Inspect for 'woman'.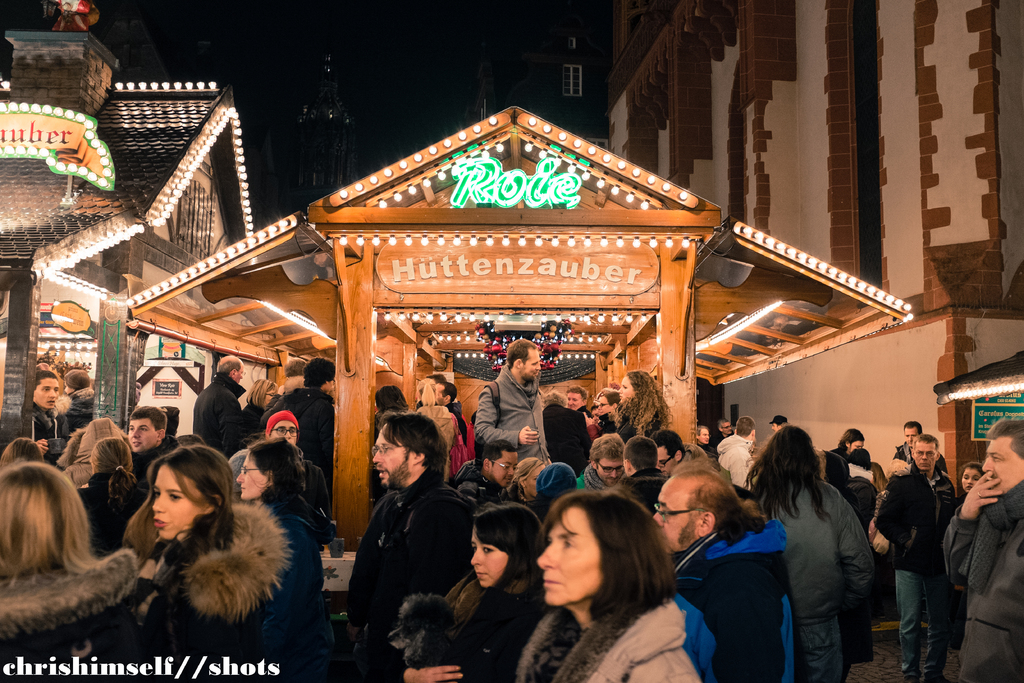
Inspection: x1=610 y1=355 x2=664 y2=449.
